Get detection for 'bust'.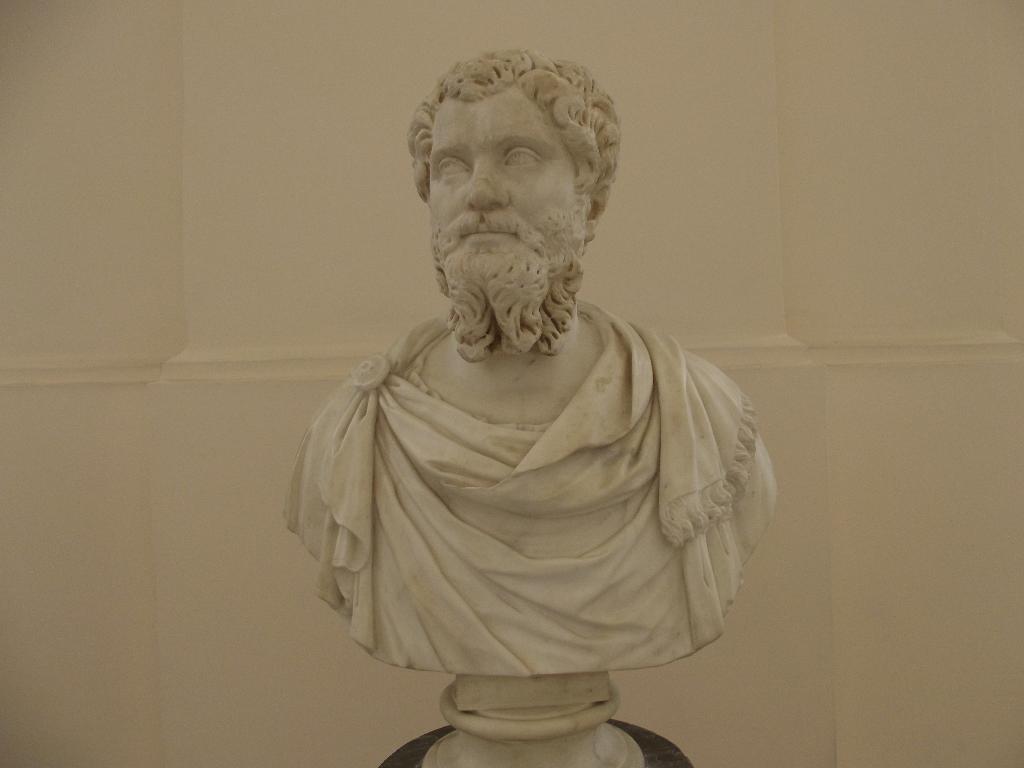
Detection: select_region(270, 46, 797, 685).
